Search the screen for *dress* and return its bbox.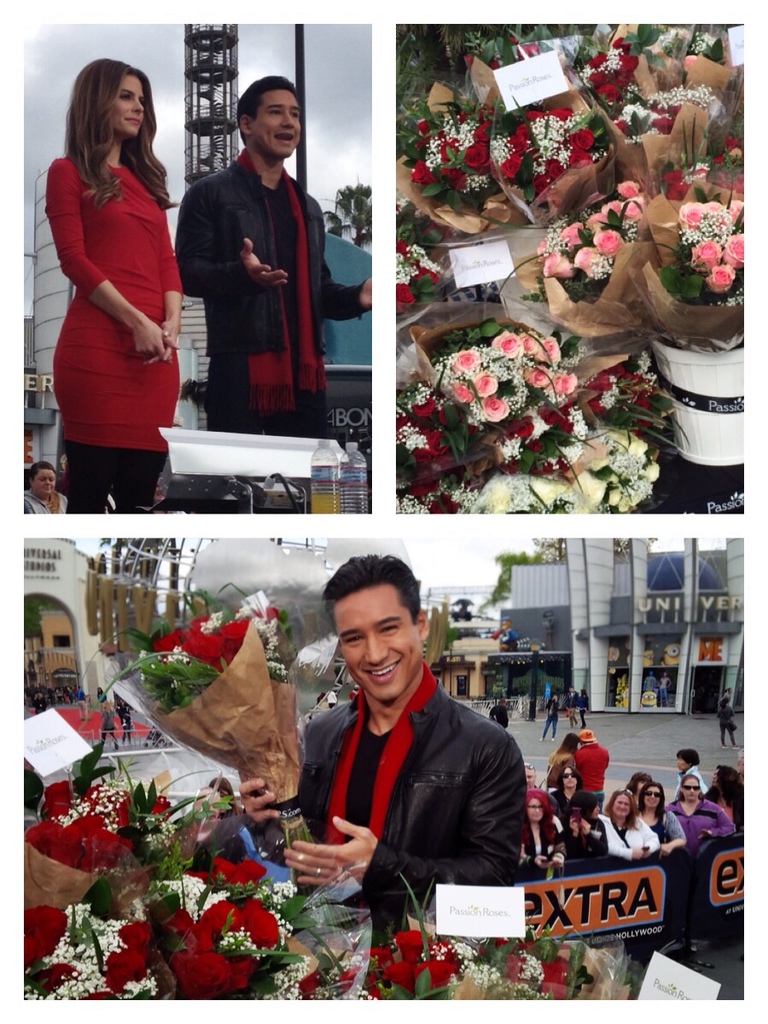
Found: box=[44, 155, 187, 499].
